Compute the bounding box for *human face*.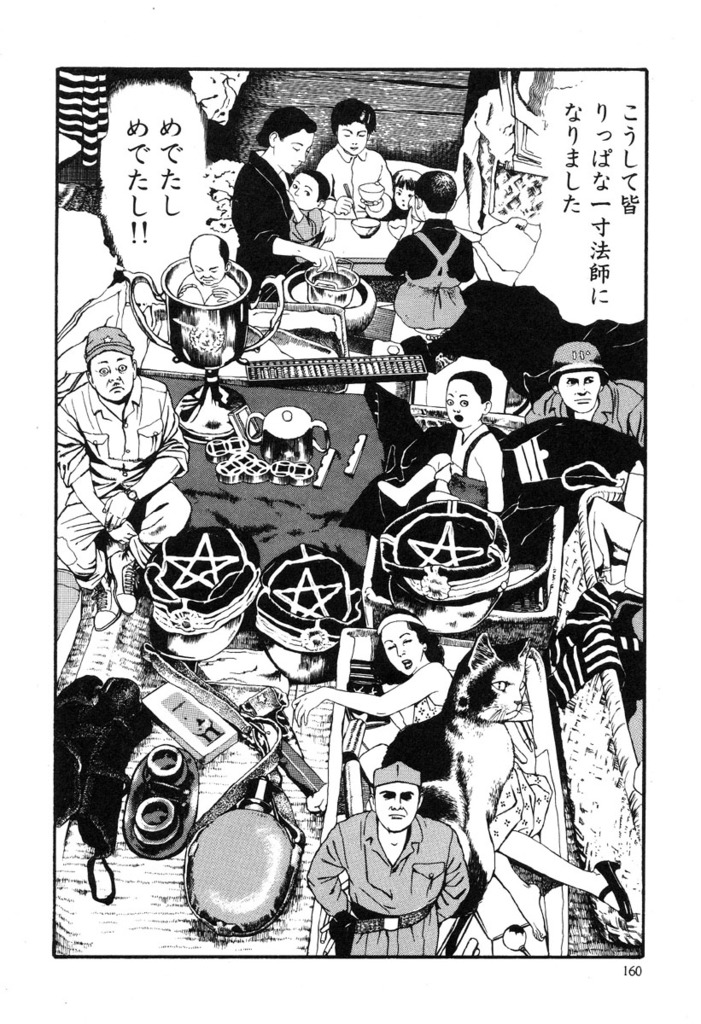
locate(271, 119, 311, 171).
